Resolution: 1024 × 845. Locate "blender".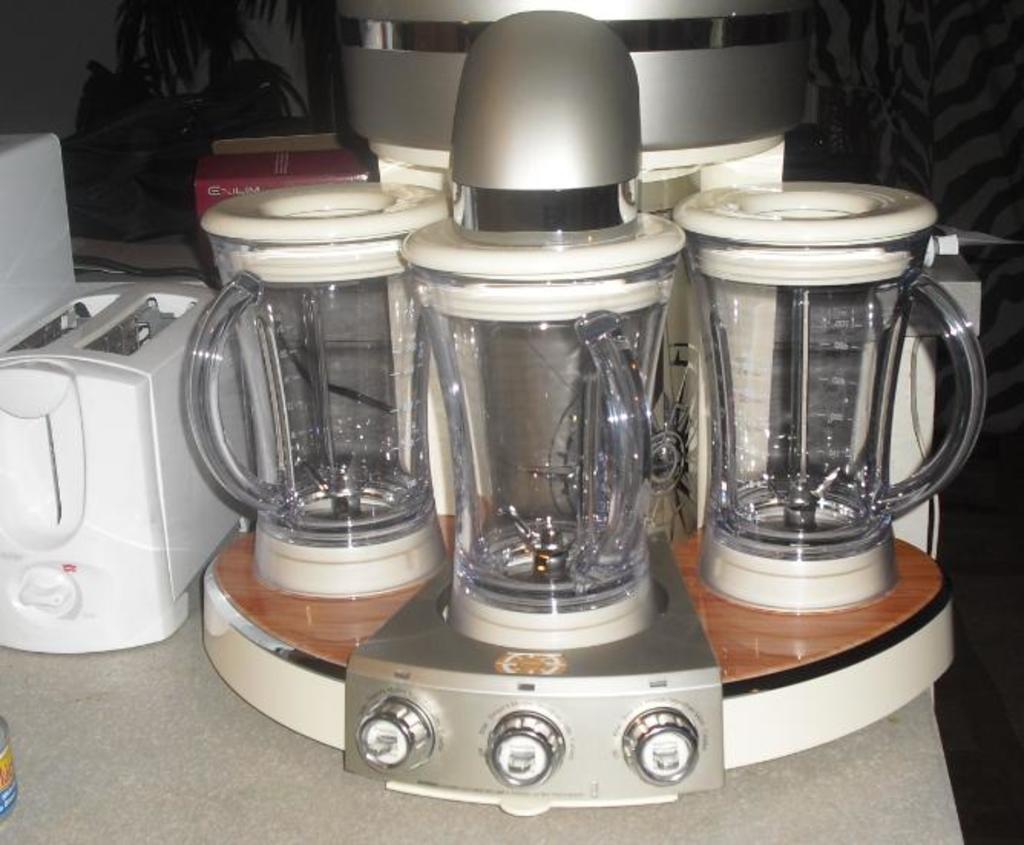
(670,170,998,607).
